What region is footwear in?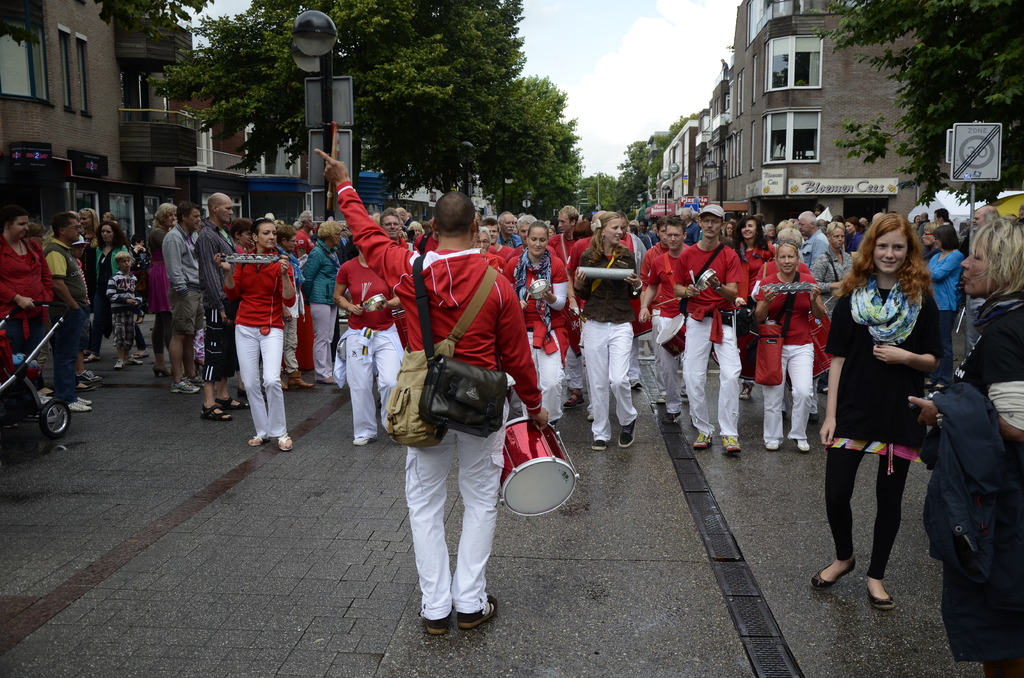
box(152, 365, 173, 383).
